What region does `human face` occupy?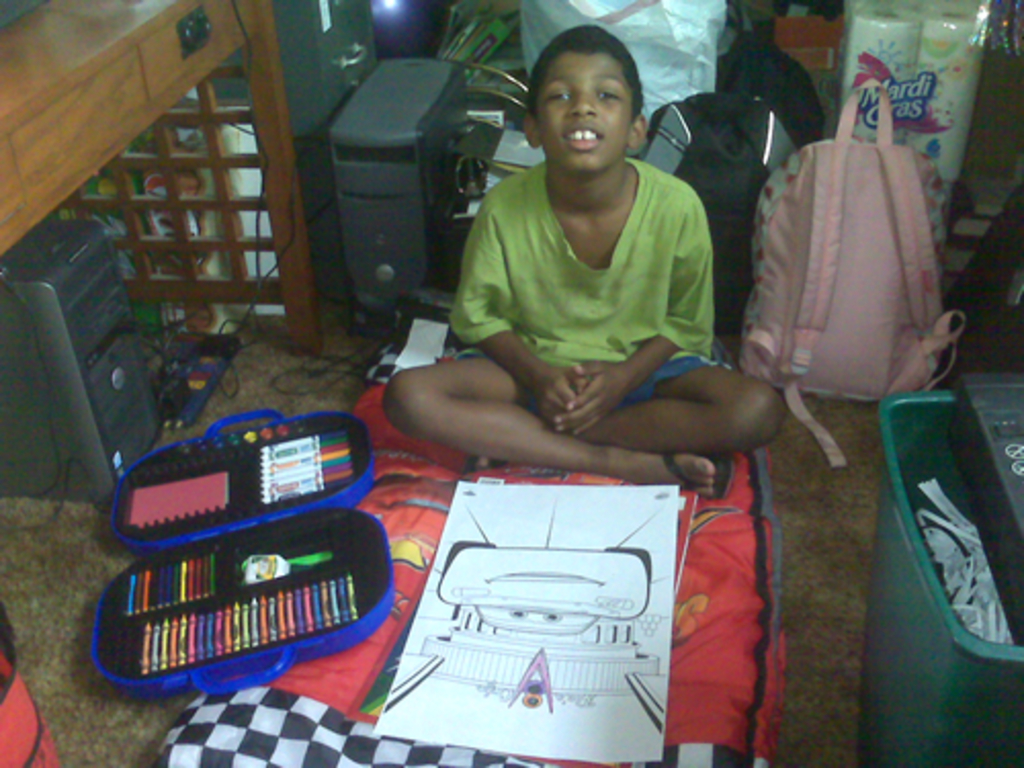
(530, 45, 635, 170).
